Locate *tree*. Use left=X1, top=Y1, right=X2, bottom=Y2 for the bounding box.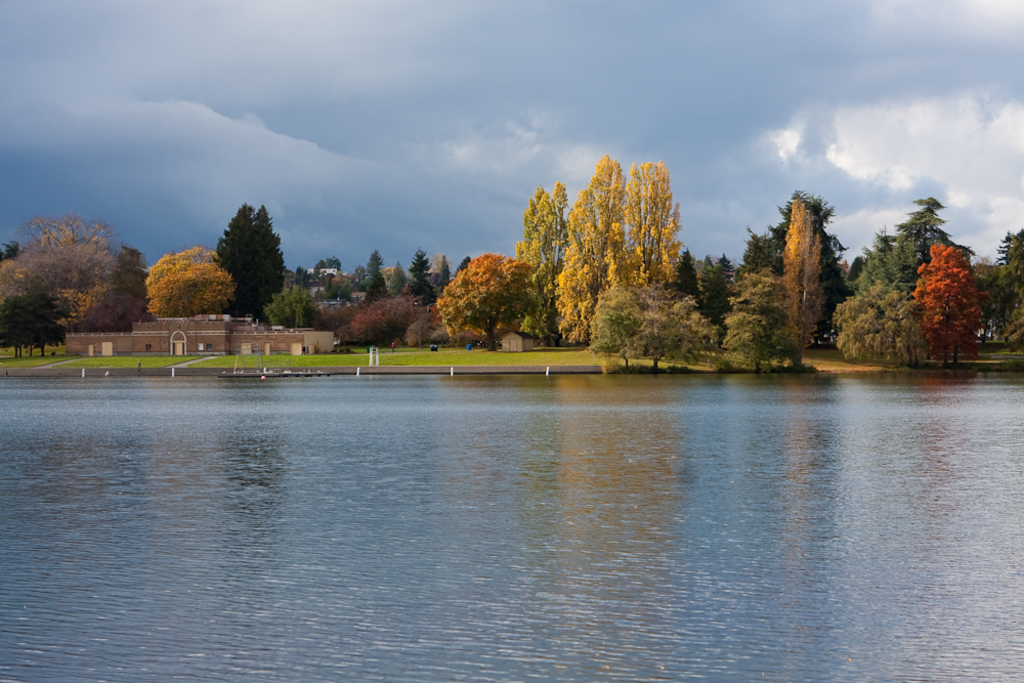
left=1006, top=299, right=1023, bottom=349.
